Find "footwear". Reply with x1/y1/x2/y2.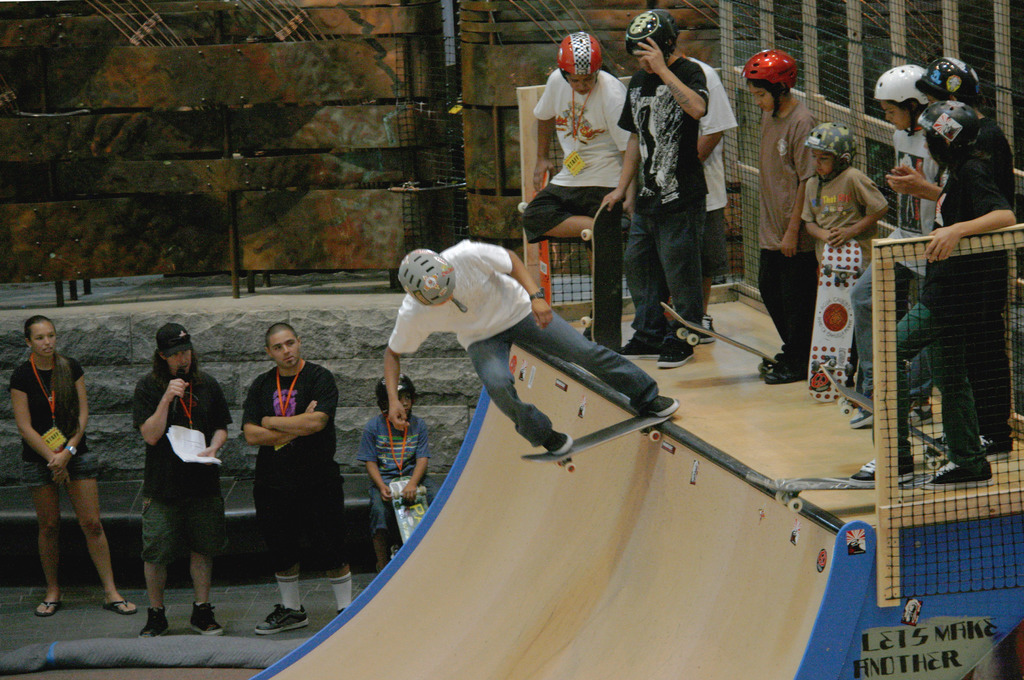
765/369/806/385.
